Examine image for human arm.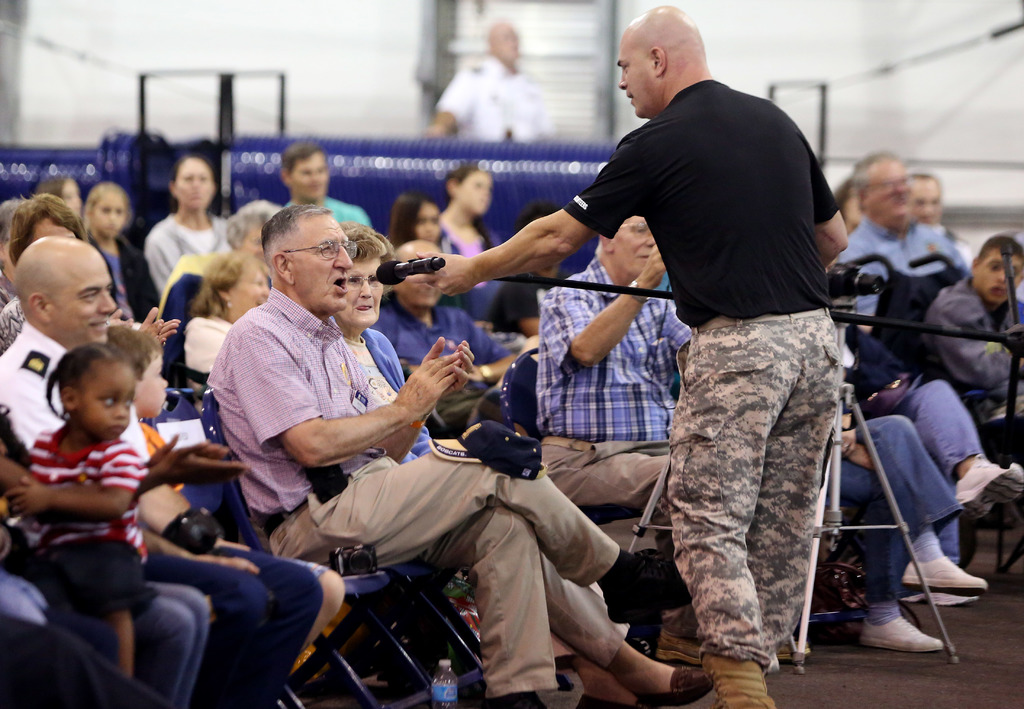
Examination result: bbox=[801, 124, 849, 263].
